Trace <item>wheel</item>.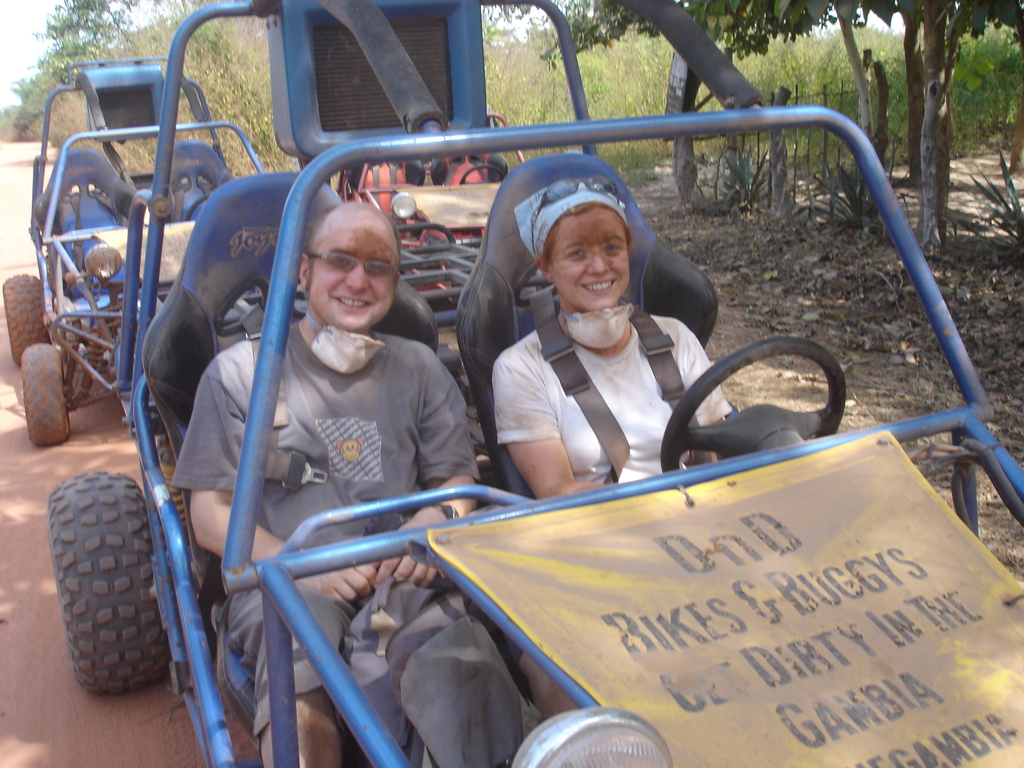
Traced to left=458, top=166, right=503, bottom=182.
